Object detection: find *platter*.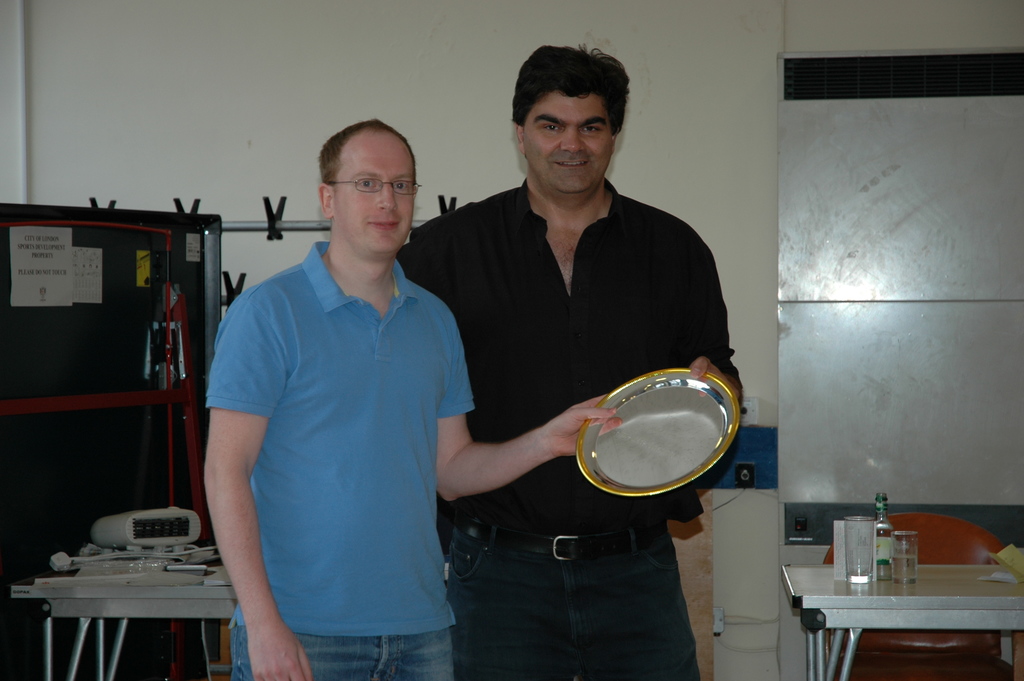
<box>578,371,740,495</box>.
